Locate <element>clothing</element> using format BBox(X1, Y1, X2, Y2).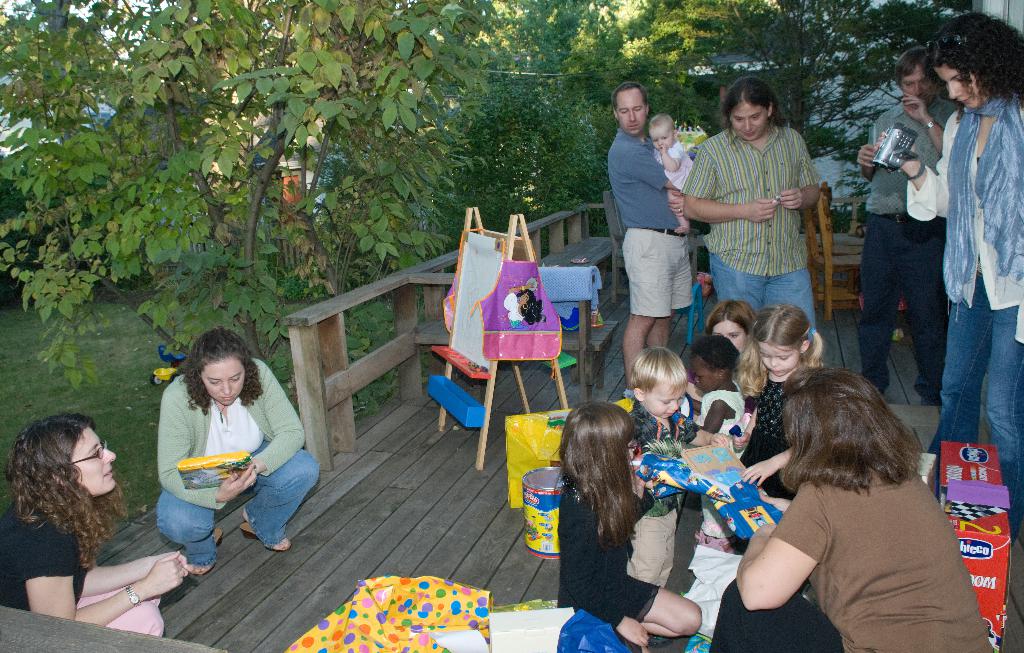
BBox(611, 122, 698, 335).
